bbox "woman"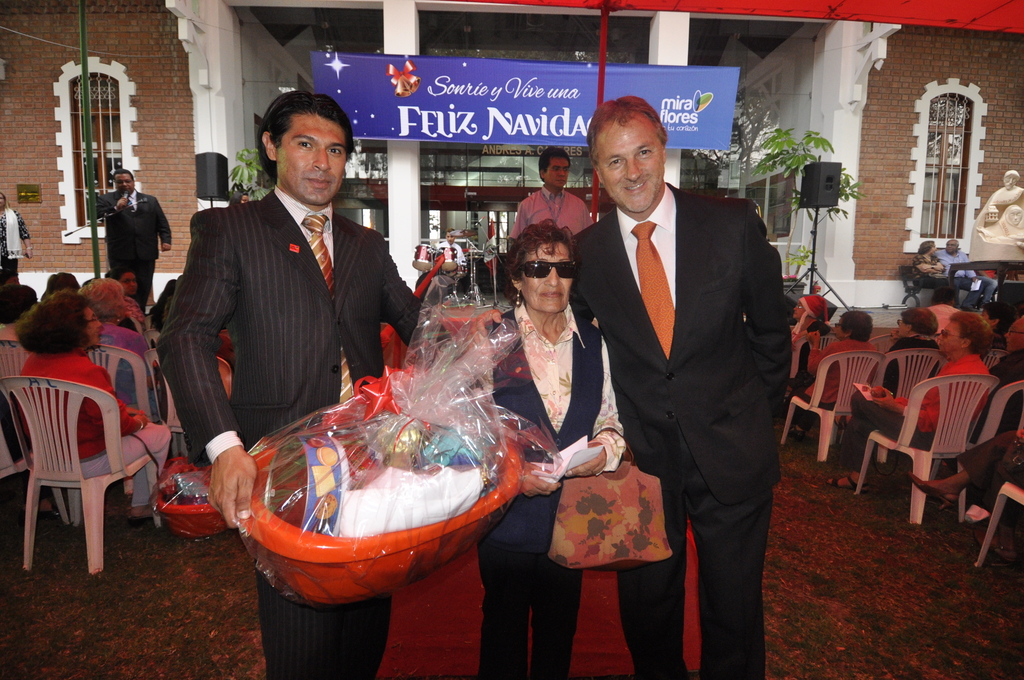
912:239:958:304
